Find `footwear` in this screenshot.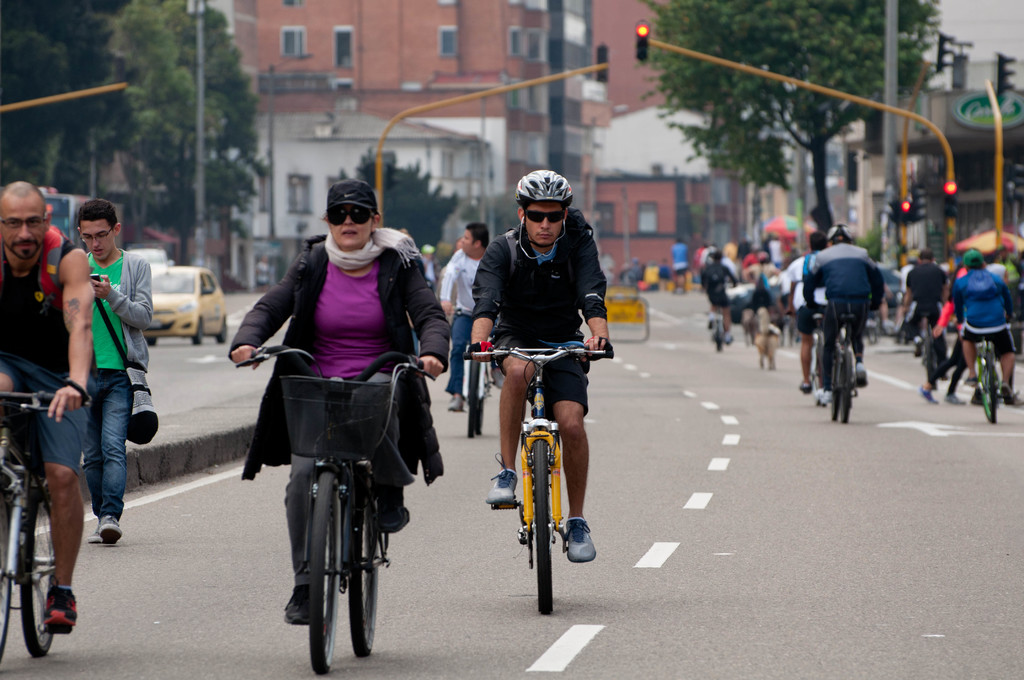
The bounding box for `footwear` is {"x1": 564, "y1": 510, "x2": 593, "y2": 563}.
